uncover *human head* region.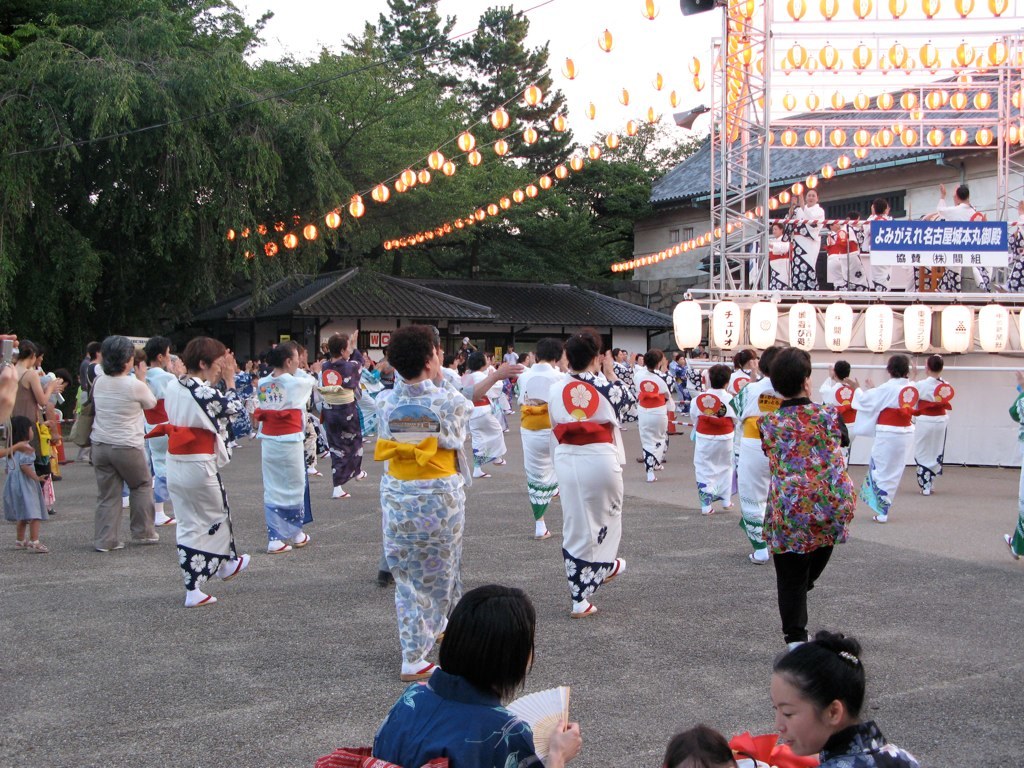
Uncovered: box(887, 352, 910, 380).
